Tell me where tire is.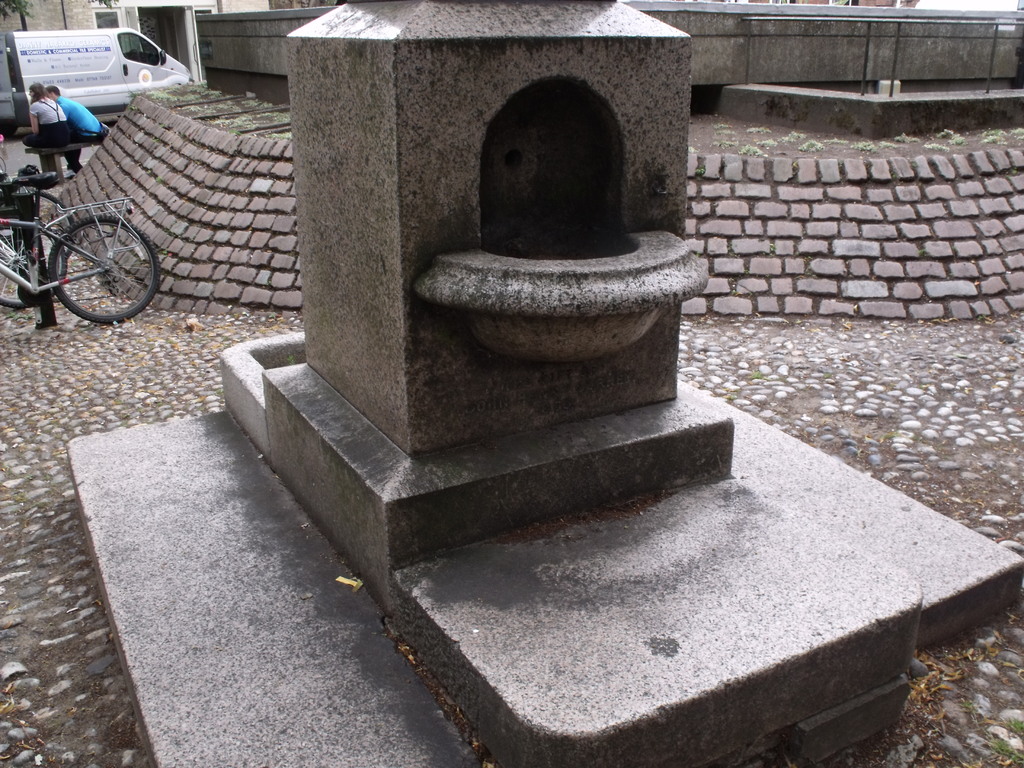
tire is at pyautogui.locateOnScreen(0, 216, 64, 307).
